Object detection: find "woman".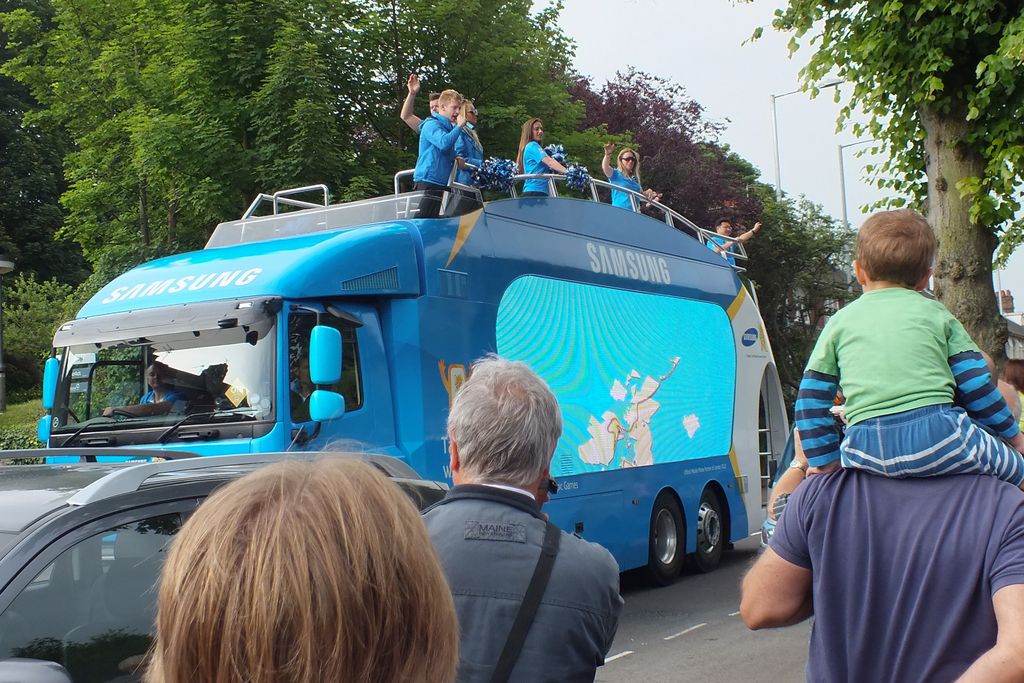
[left=1003, top=359, right=1023, bottom=439].
